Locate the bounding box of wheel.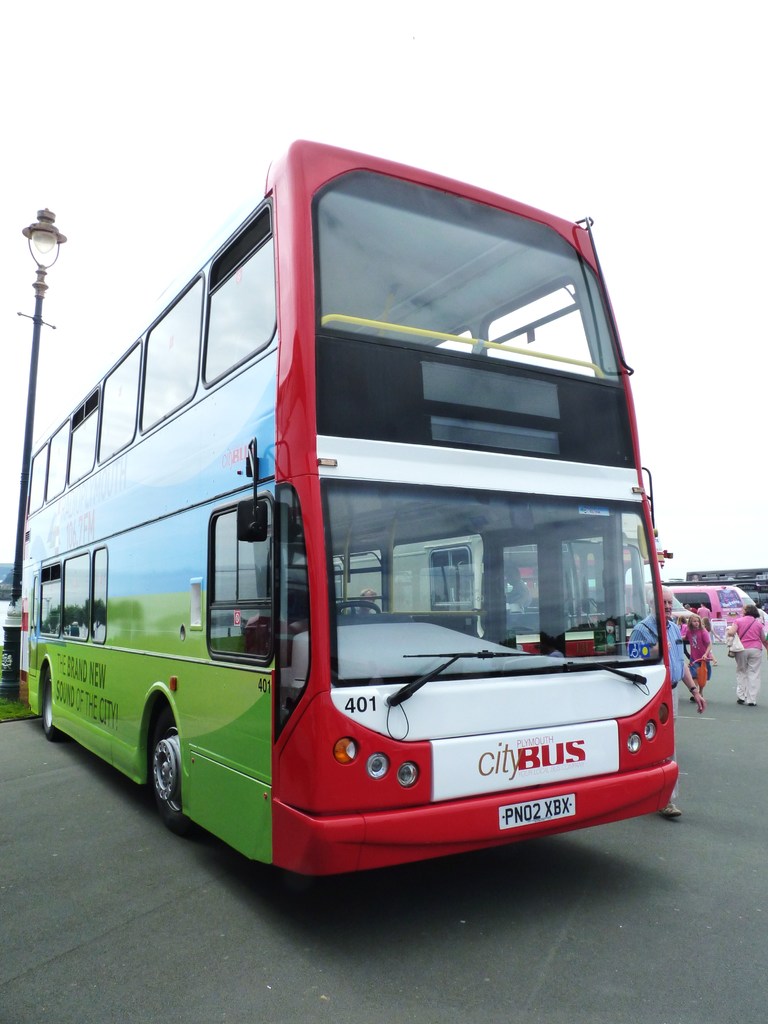
Bounding box: bbox=(125, 702, 182, 835).
